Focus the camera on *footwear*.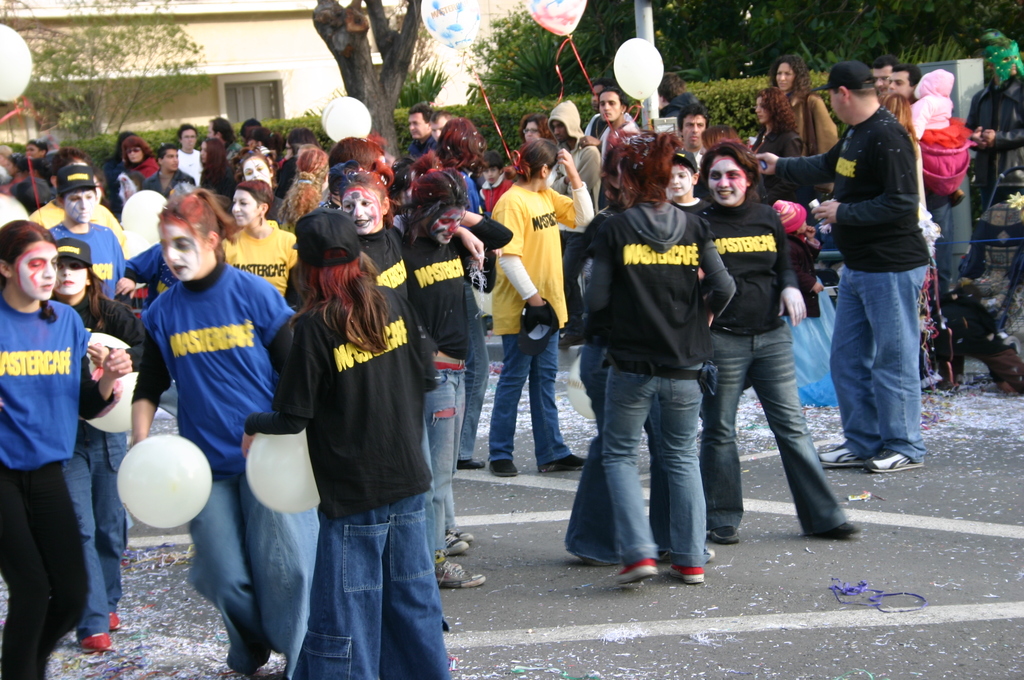
Focus region: 538,451,585,472.
